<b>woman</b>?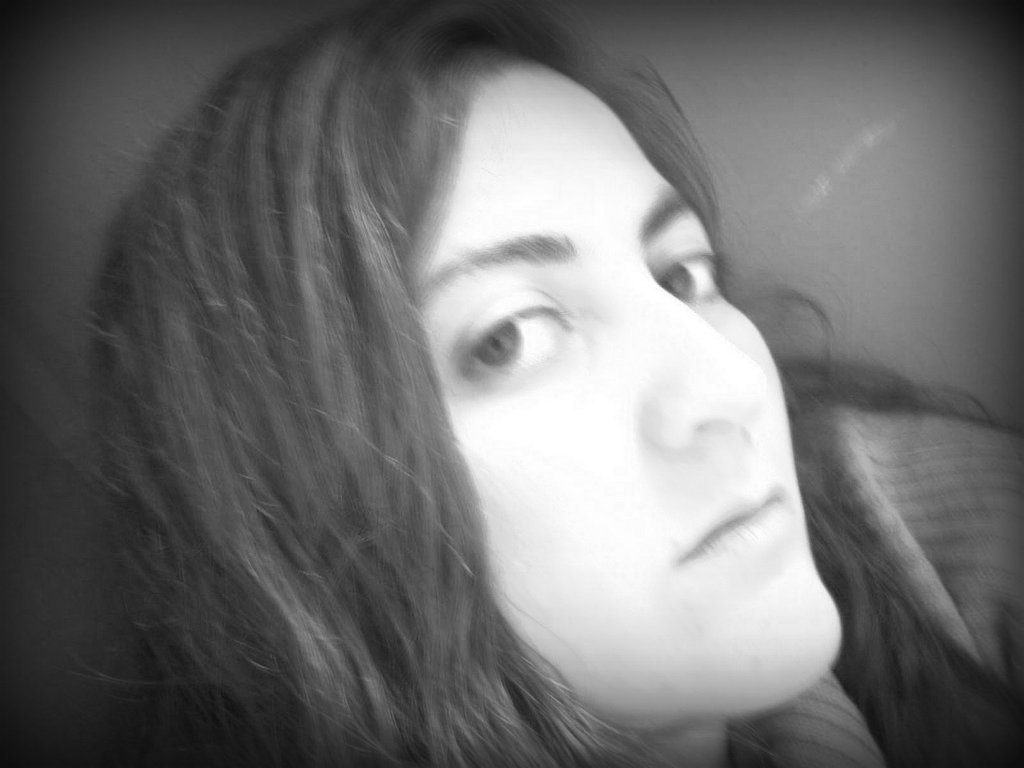
<bbox>2, 0, 1019, 755</bbox>
